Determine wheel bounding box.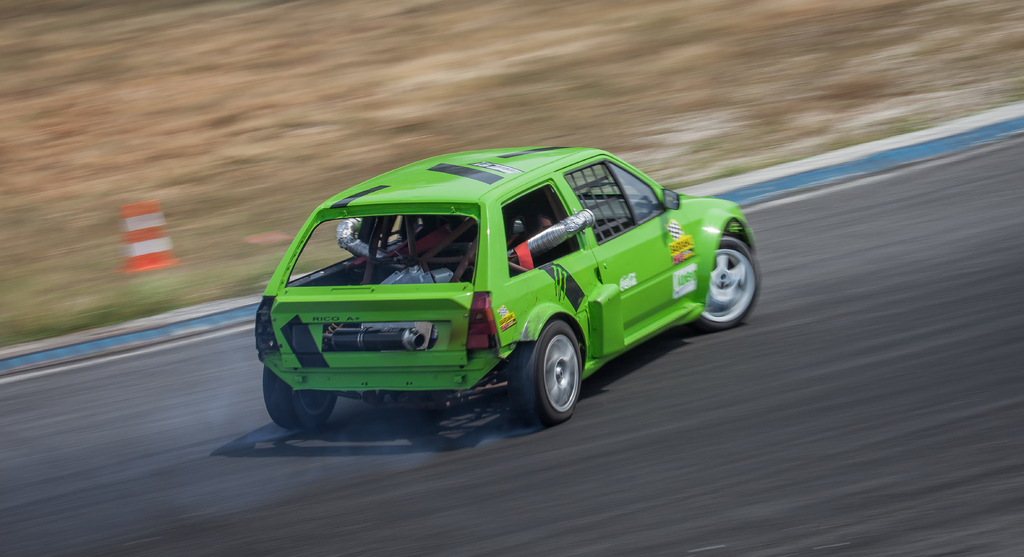
Determined: x1=516, y1=319, x2=584, y2=410.
